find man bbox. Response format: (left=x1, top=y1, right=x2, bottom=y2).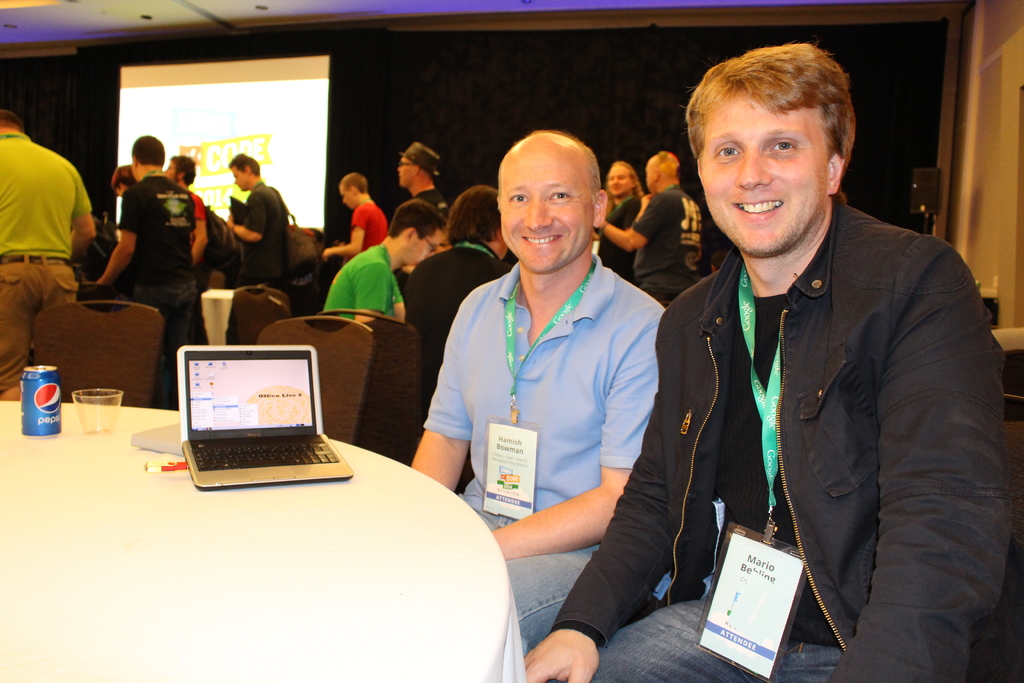
(left=225, top=151, right=294, bottom=287).
